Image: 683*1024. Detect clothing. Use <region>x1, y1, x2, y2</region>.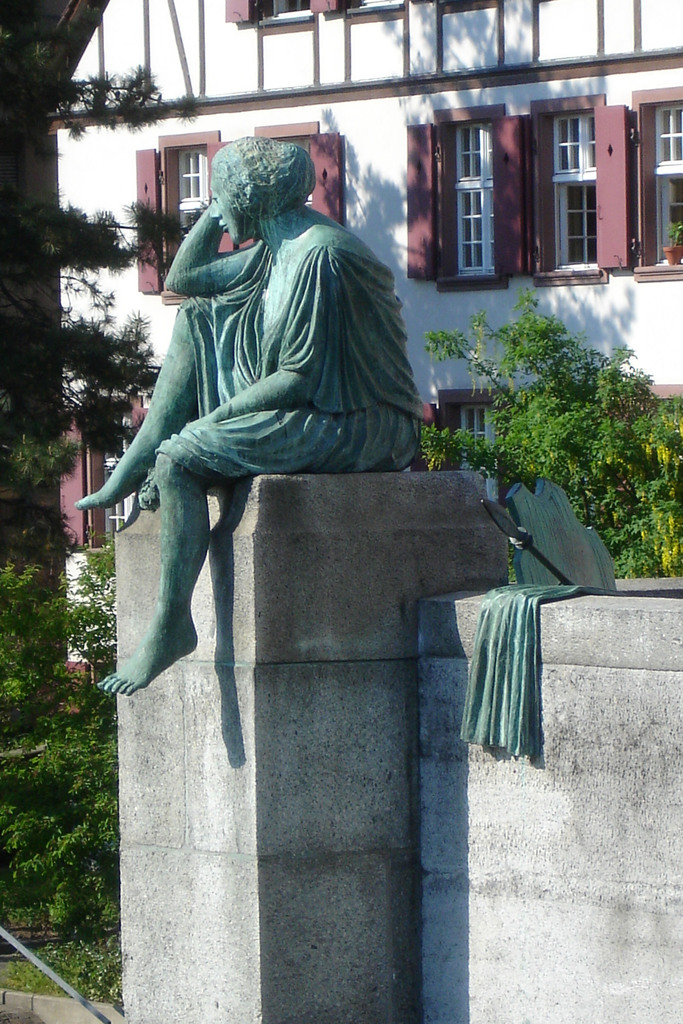
<region>151, 206, 428, 490</region>.
